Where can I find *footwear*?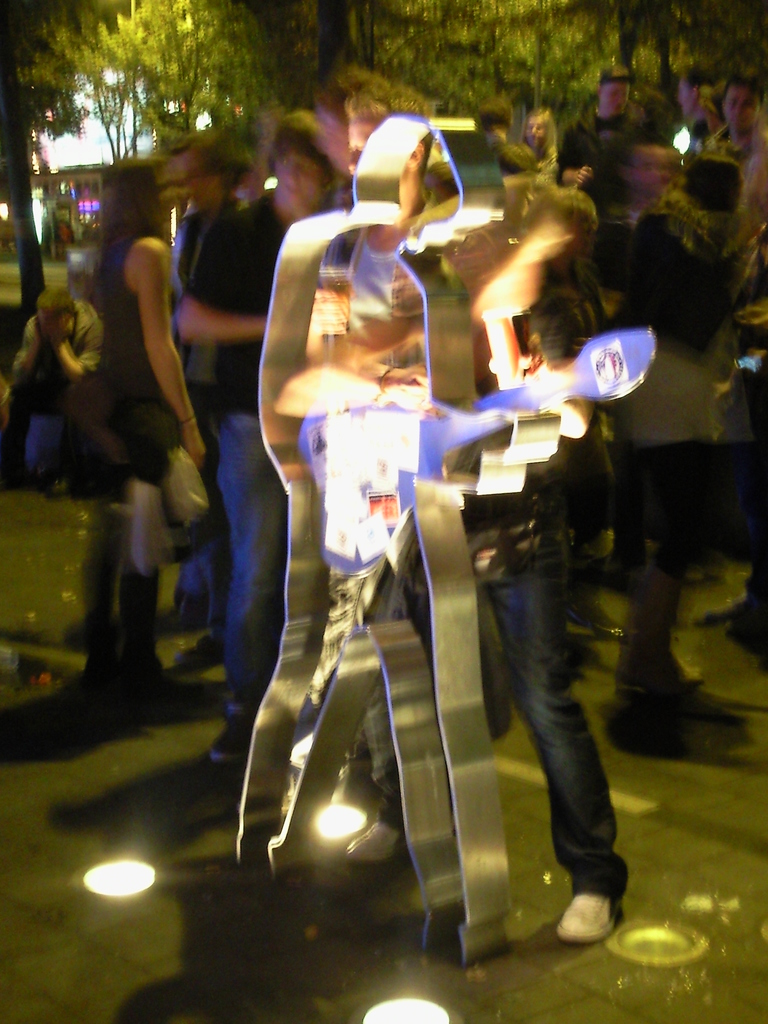
You can find it at 126,664,212,730.
